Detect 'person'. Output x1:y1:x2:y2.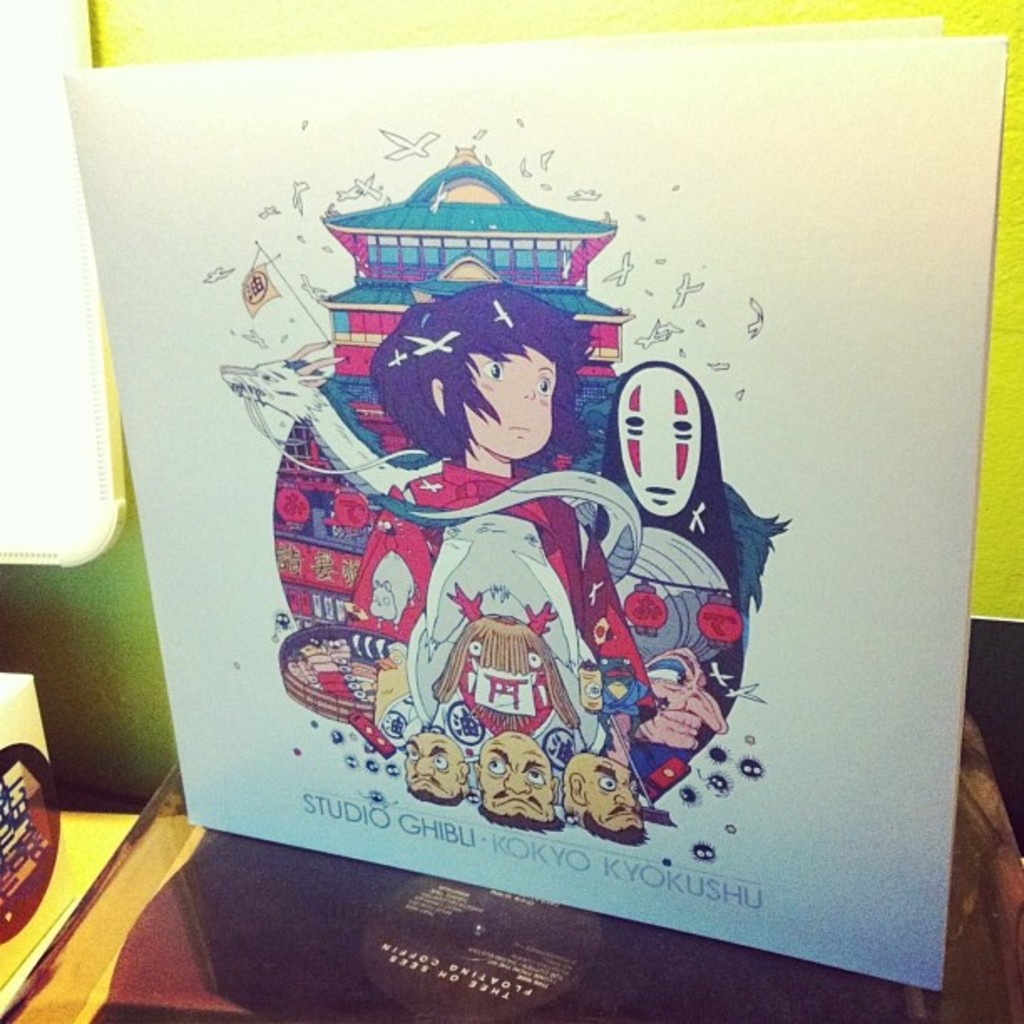
567:756:646:843.
